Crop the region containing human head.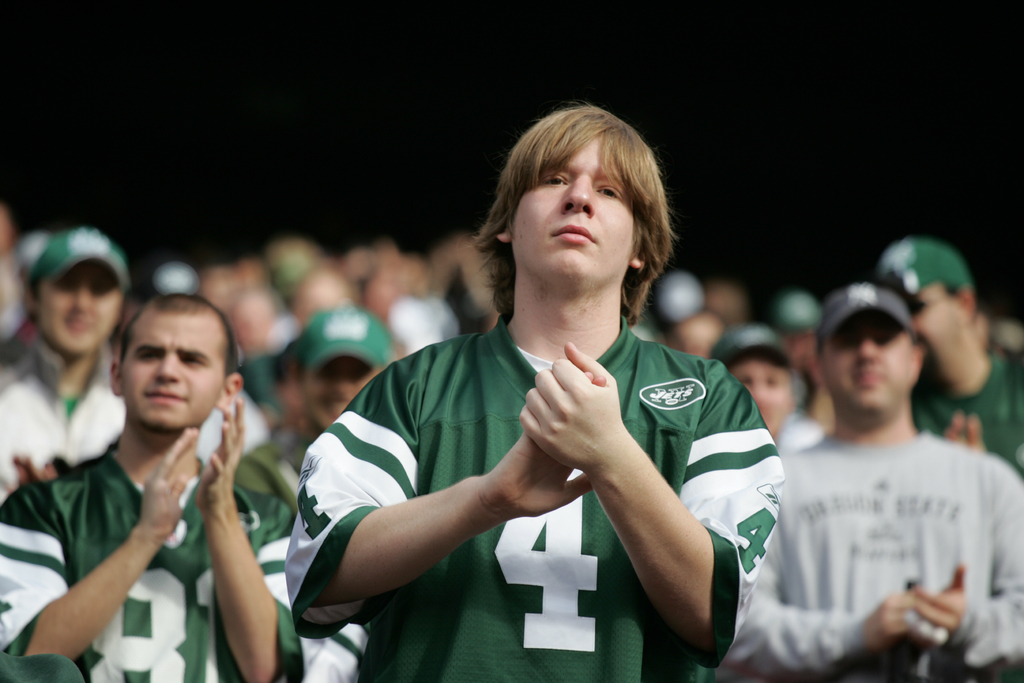
Crop region: Rect(470, 103, 681, 318).
